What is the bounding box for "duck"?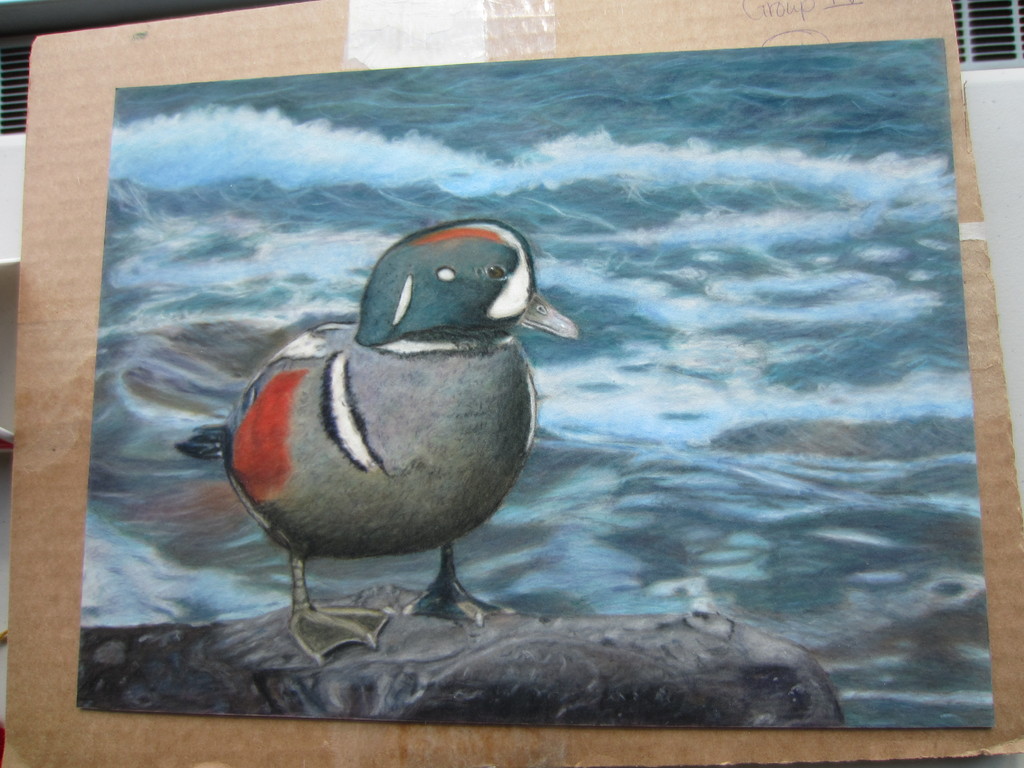
[205,209,571,656].
